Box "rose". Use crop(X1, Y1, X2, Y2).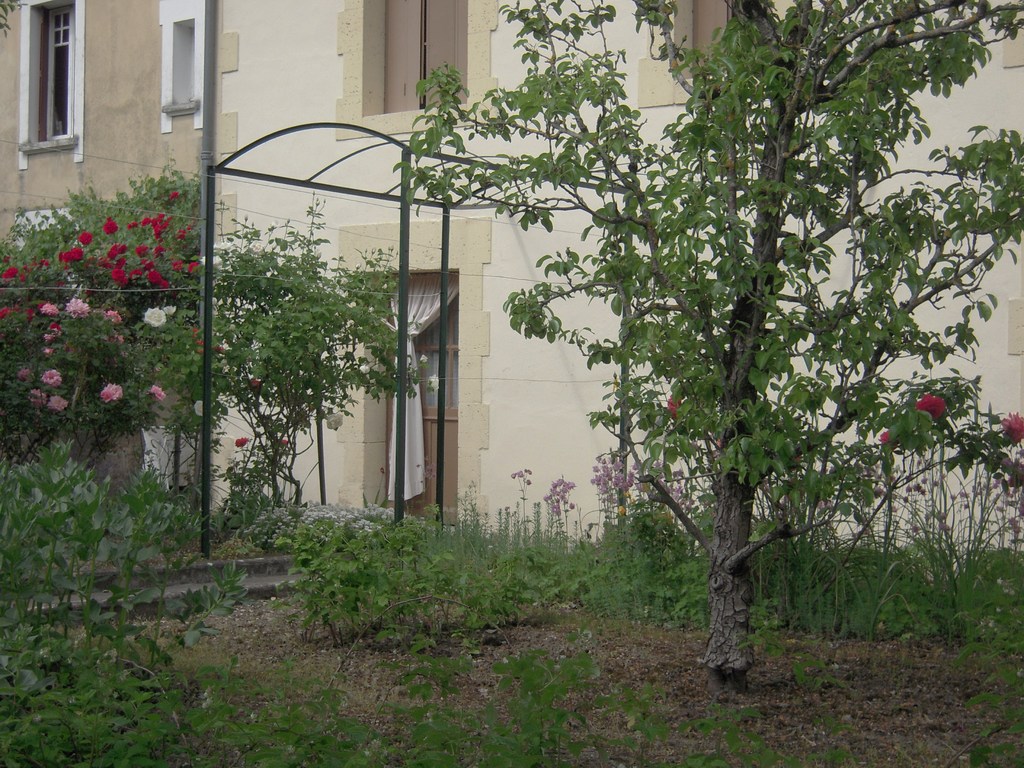
crop(233, 436, 248, 447).
